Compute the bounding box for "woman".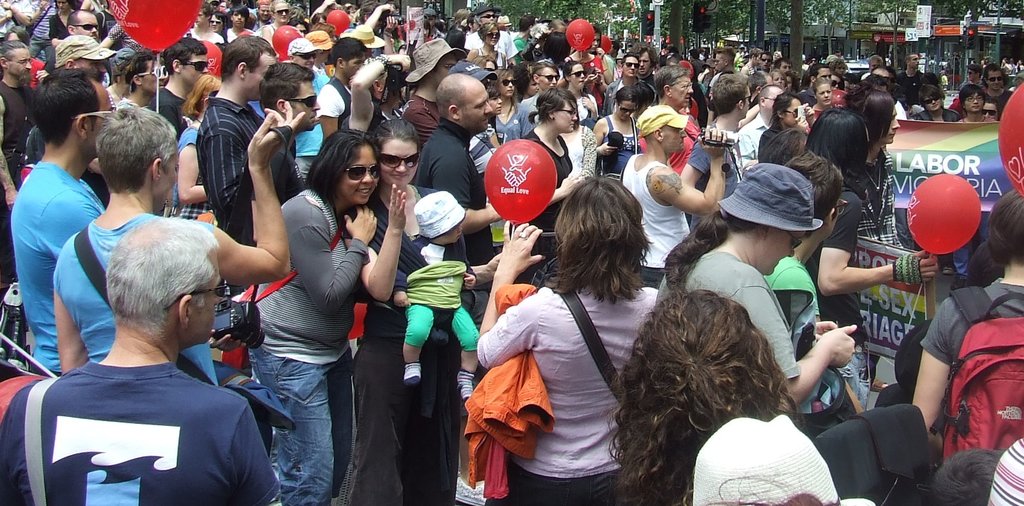
<region>758, 91, 810, 161</region>.
